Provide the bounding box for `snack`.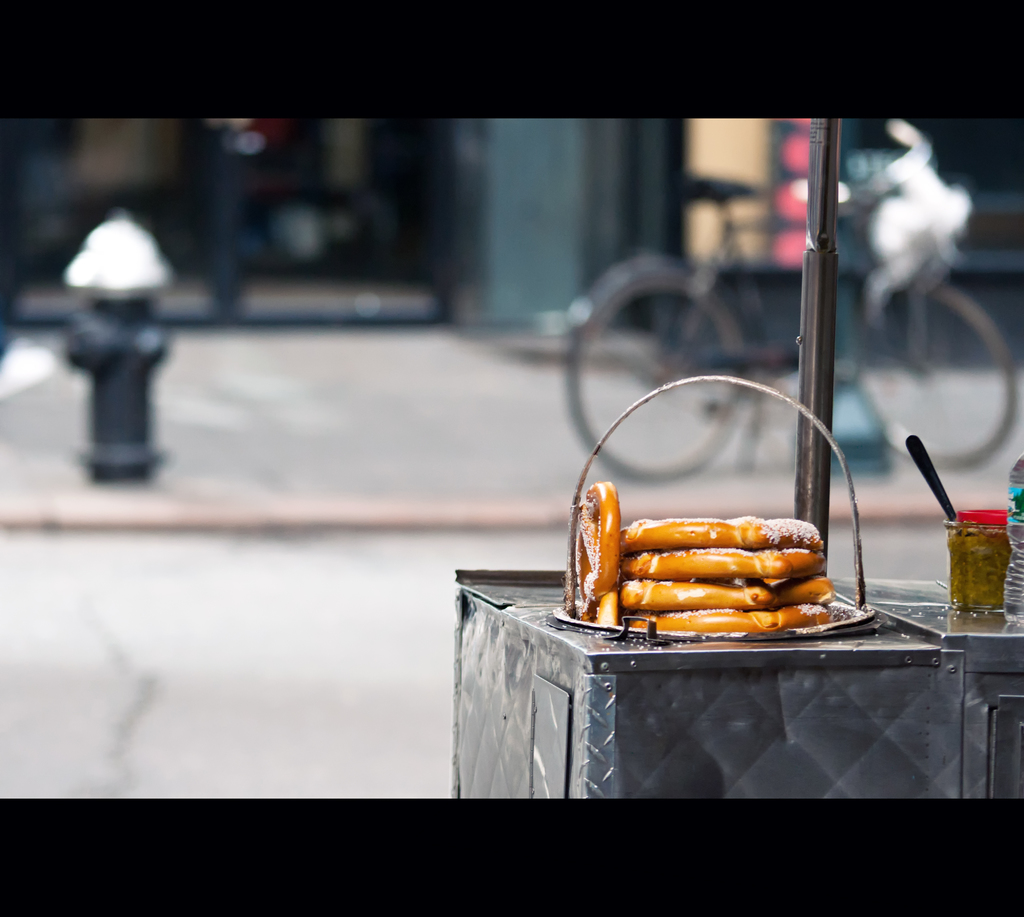
[582,515,863,656].
